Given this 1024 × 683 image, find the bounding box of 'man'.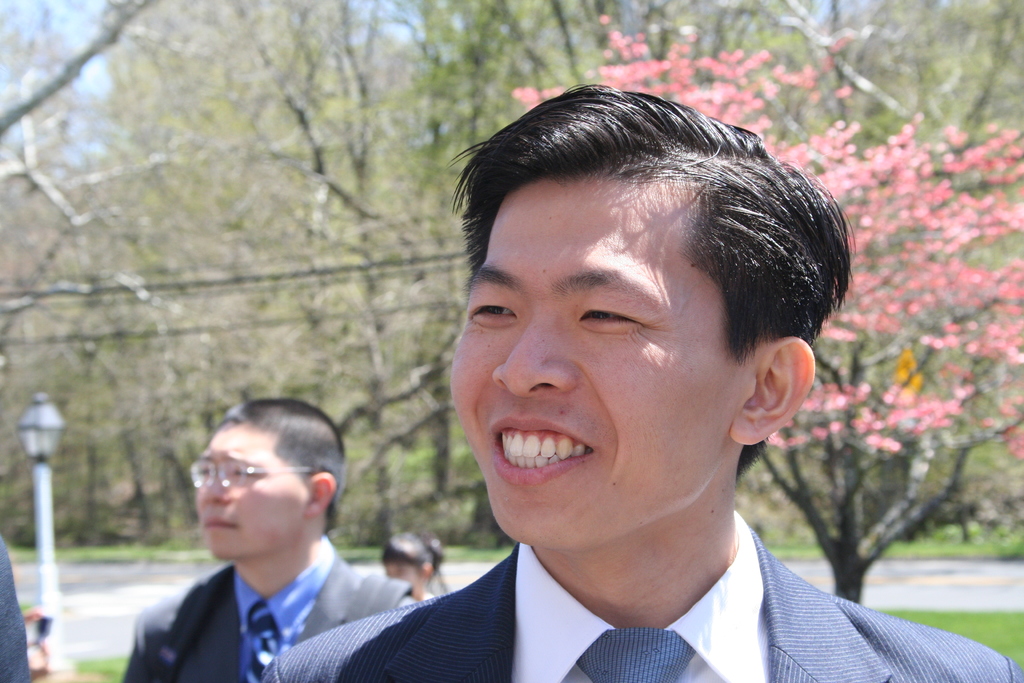
<bbox>114, 407, 446, 682</bbox>.
